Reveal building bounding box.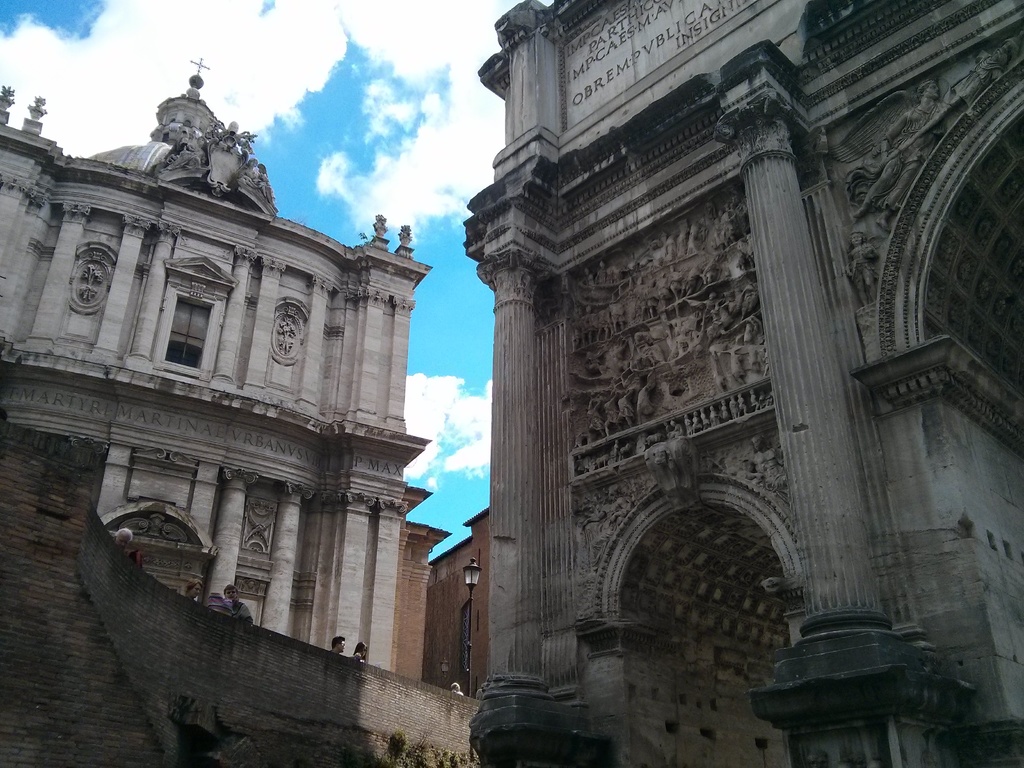
Revealed: locate(468, 0, 1023, 766).
